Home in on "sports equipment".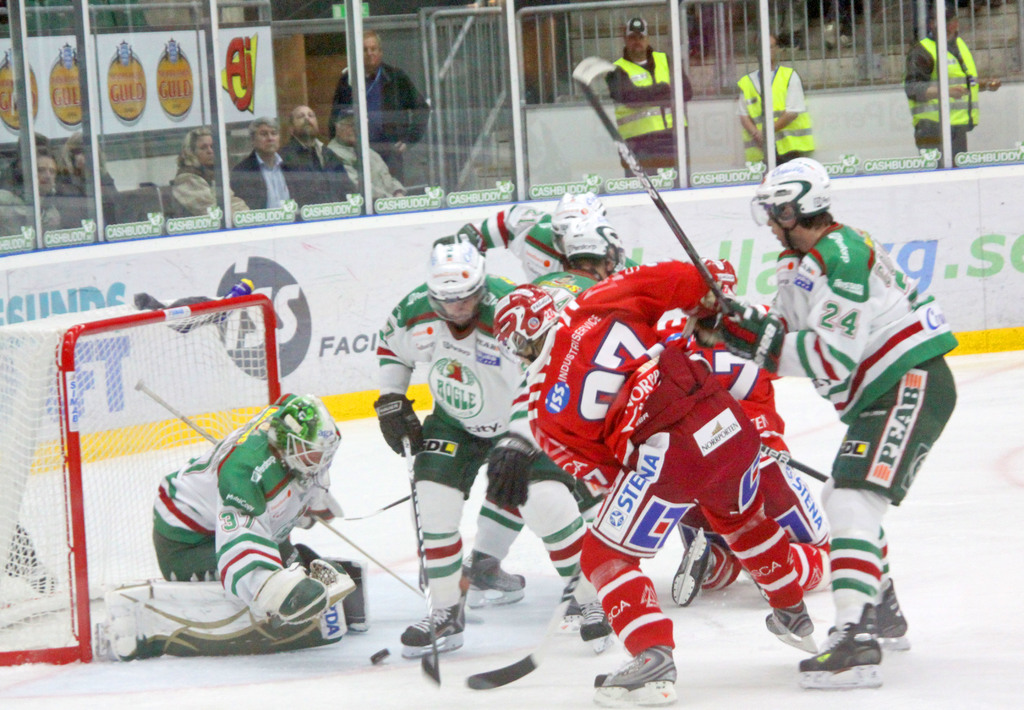
Homed in at detection(591, 647, 678, 707).
